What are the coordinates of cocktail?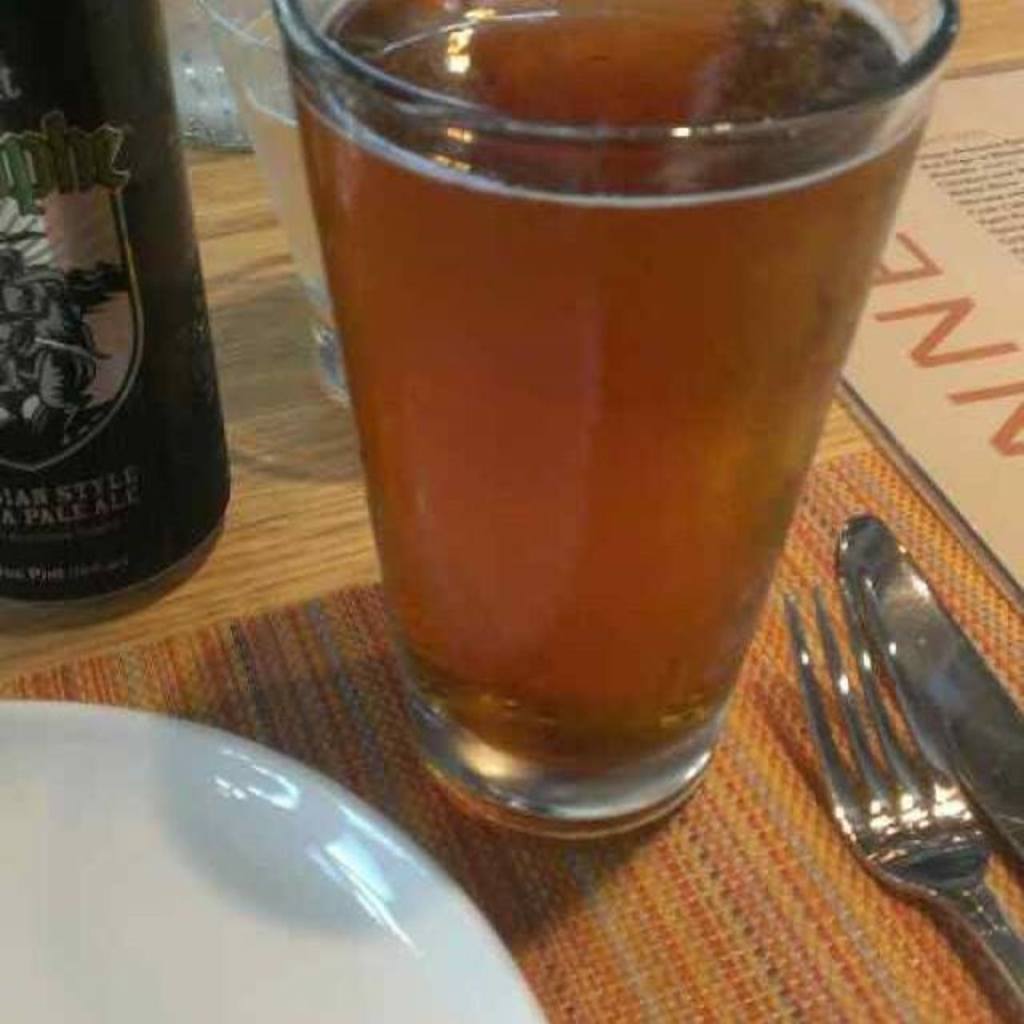
x1=306, y1=0, x2=933, y2=816.
